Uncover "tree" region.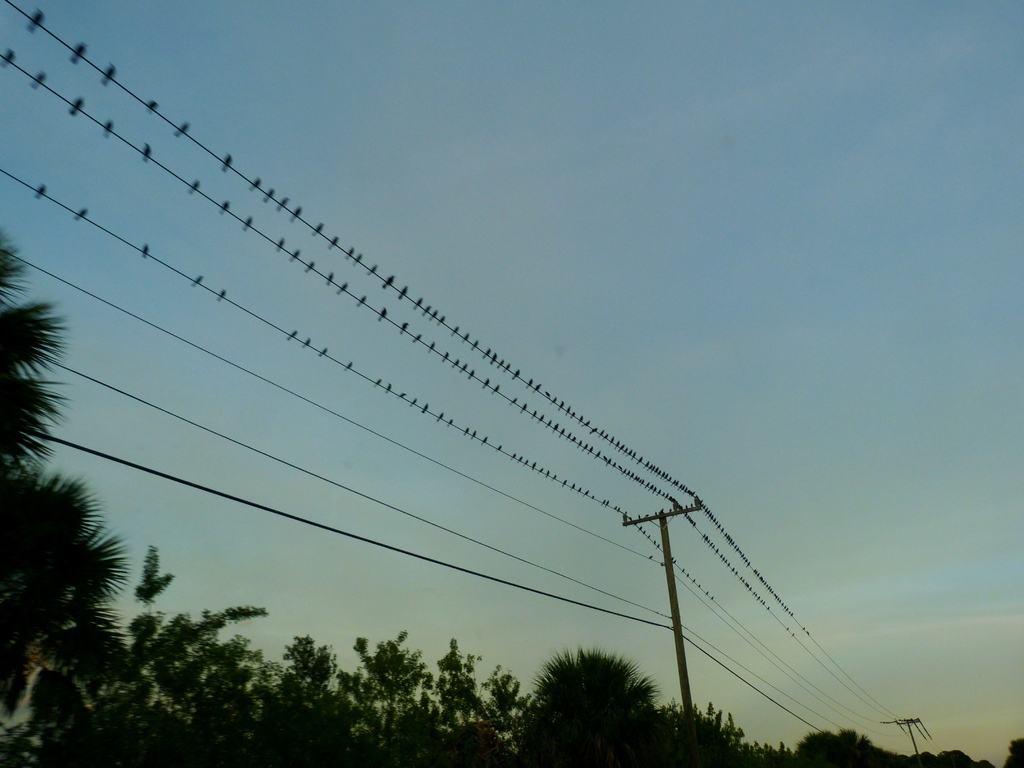
Uncovered: [0,220,125,751].
